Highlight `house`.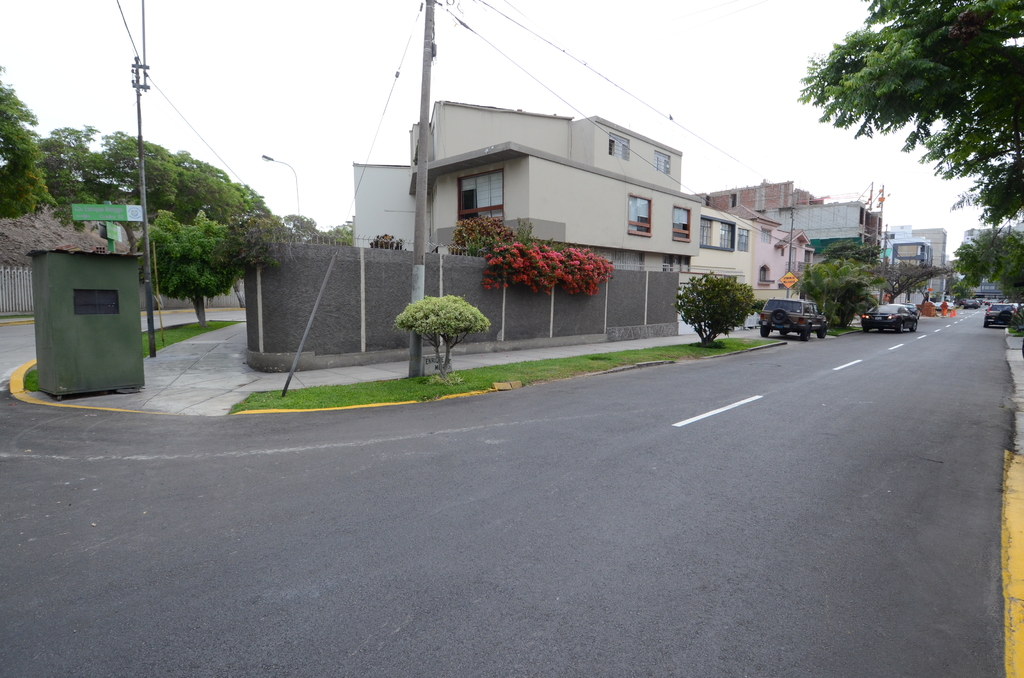
Highlighted region: box(695, 174, 889, 310).
